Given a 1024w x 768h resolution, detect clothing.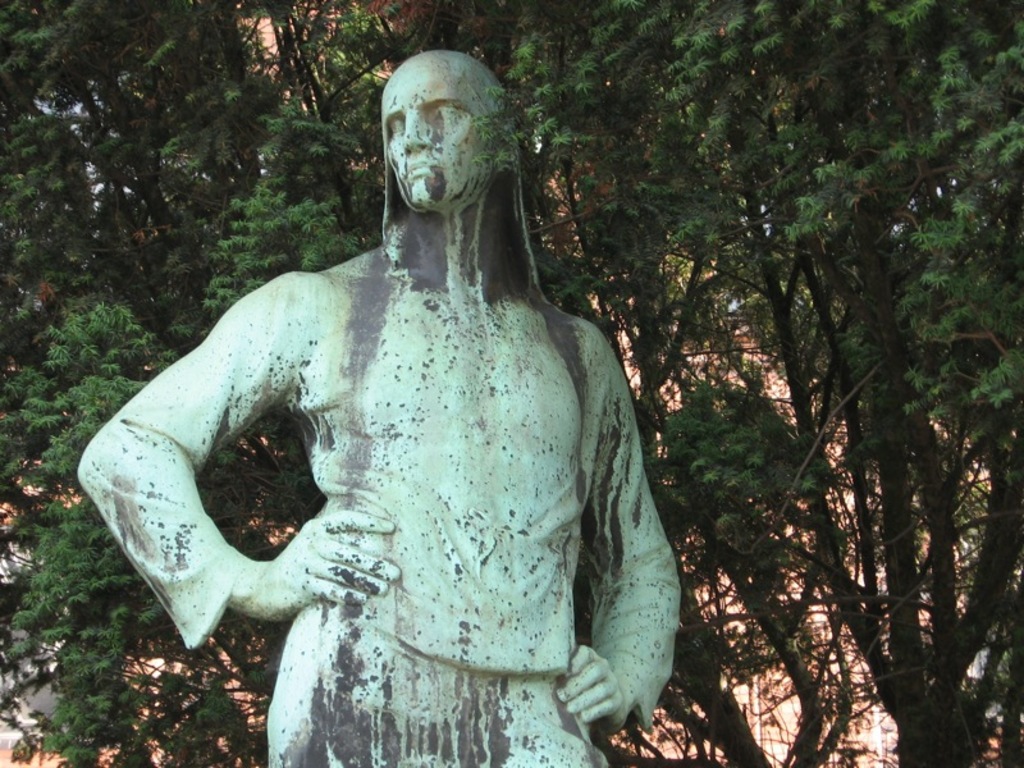
x1=110 y1=156 x2=668 y2=744.
